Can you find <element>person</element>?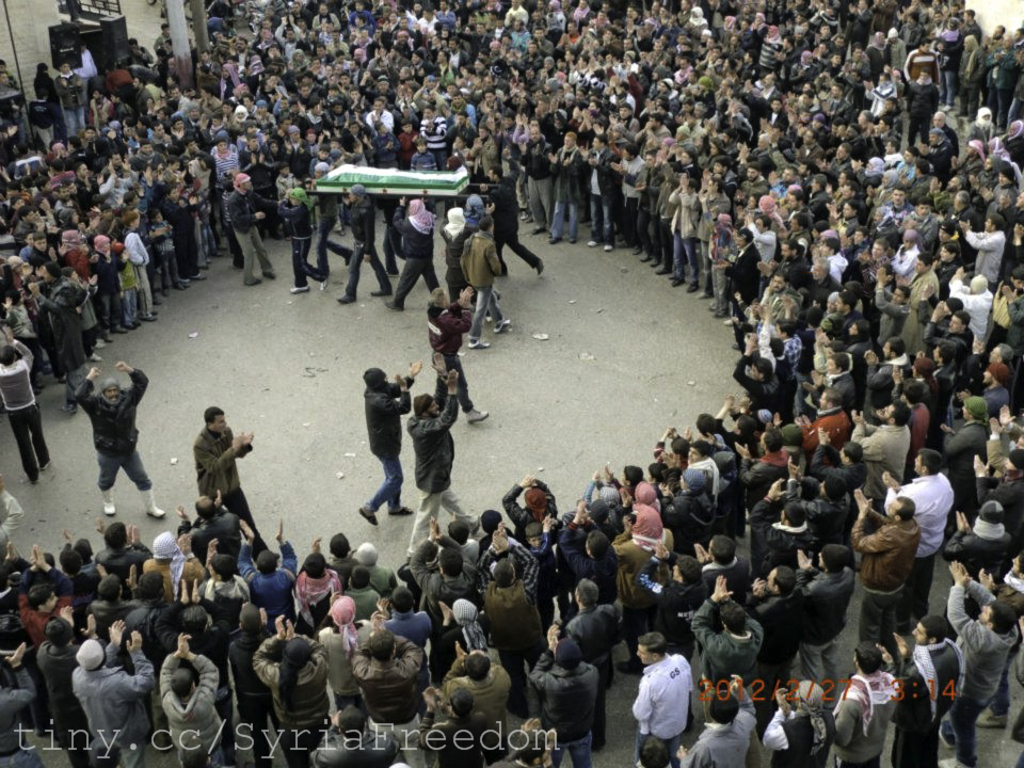
Yes, bounding box: rect(894, 607, 972, 767).
